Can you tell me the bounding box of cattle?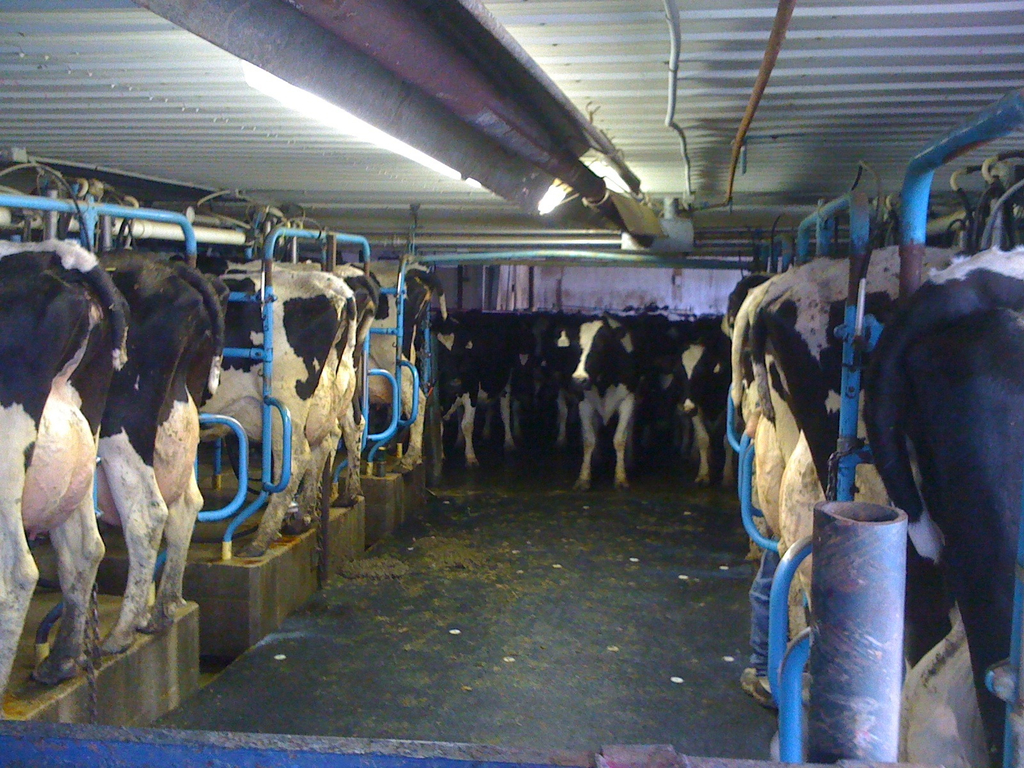
<bbox>207, 271, 356, 559</bbox>.
